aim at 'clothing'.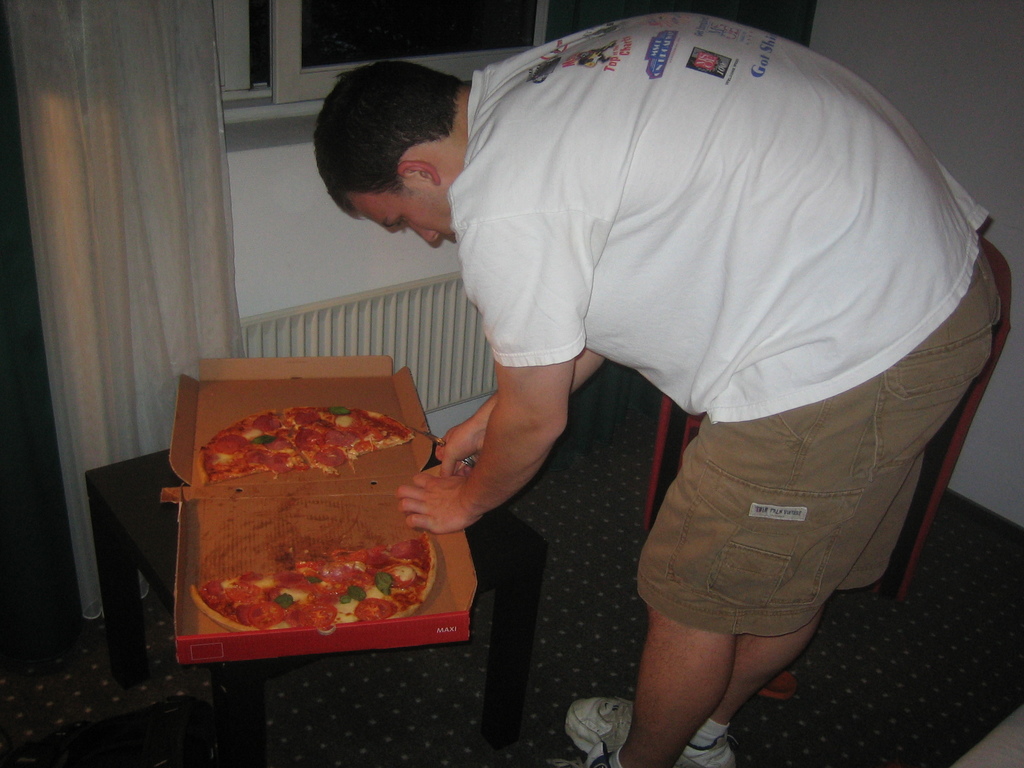
Aimed at {"x1": 410, "y1": 2, "x2": 994, "y2": 608}.
